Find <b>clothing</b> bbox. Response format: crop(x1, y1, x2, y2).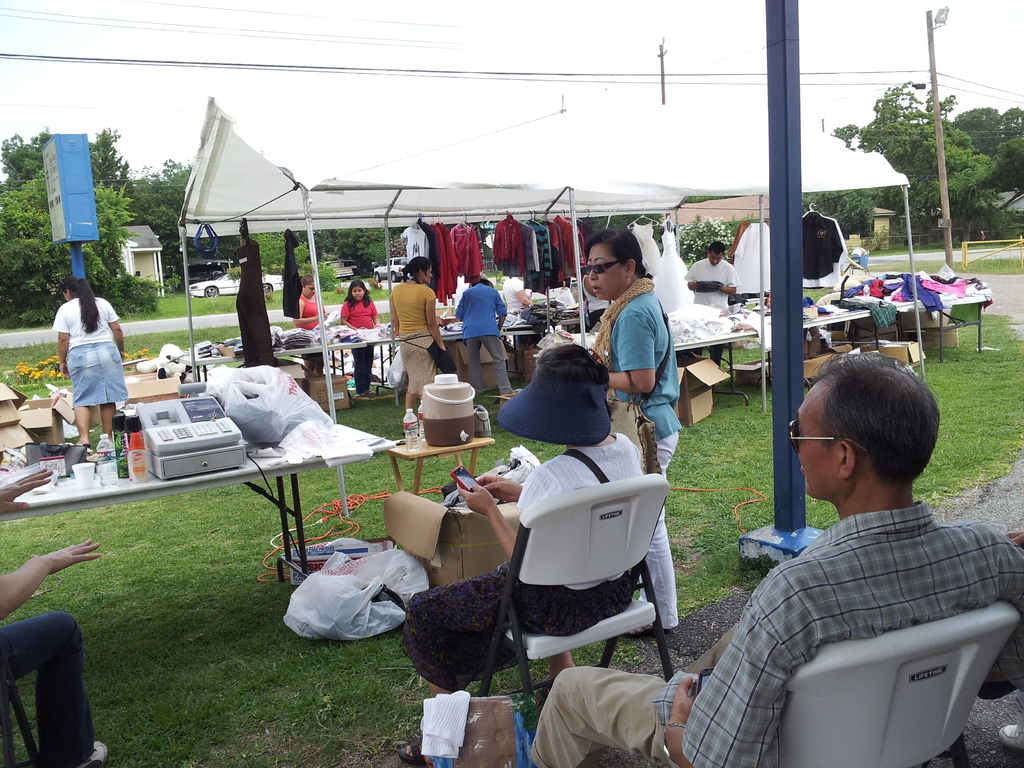
crop(49, 300, 120, 346).
